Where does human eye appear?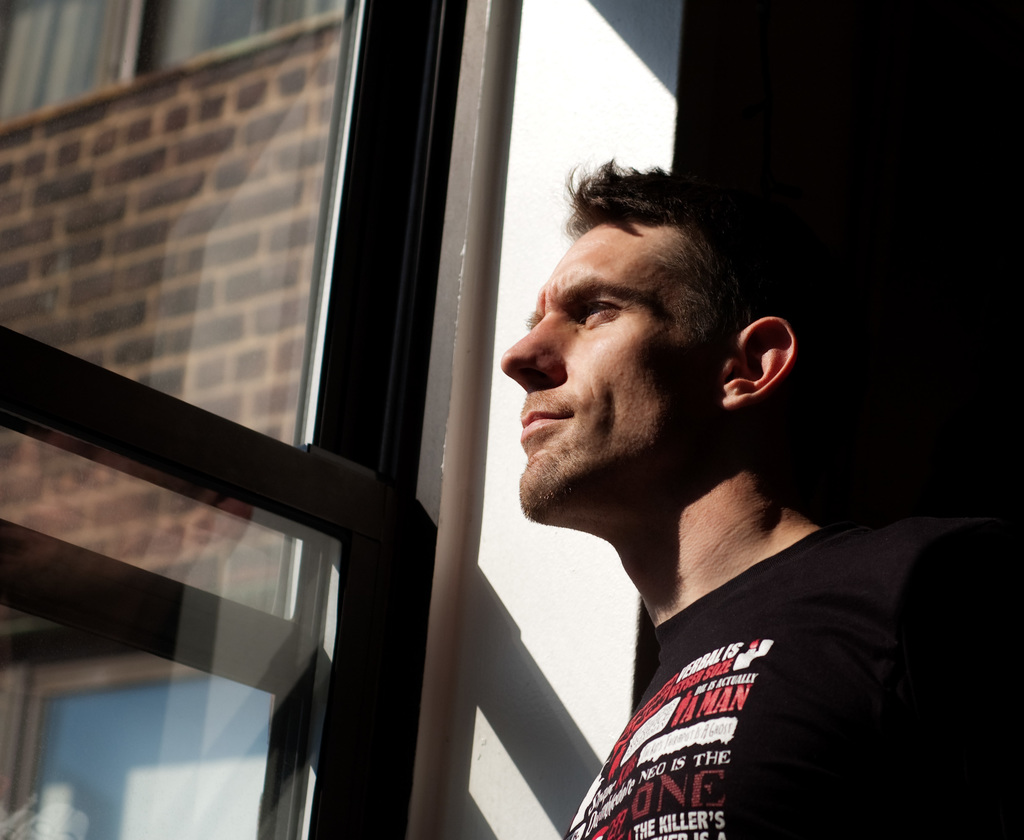
Appears at select_region(578, 293, 628, 333).
